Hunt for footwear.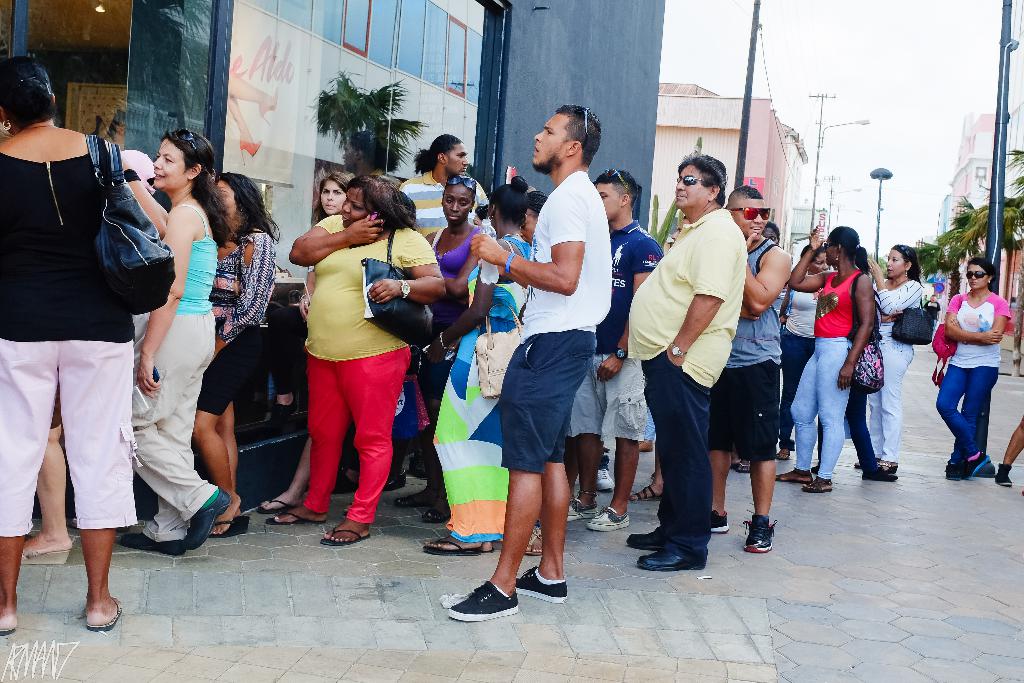
Hunted down at crop(801, 475, 836, 493).
